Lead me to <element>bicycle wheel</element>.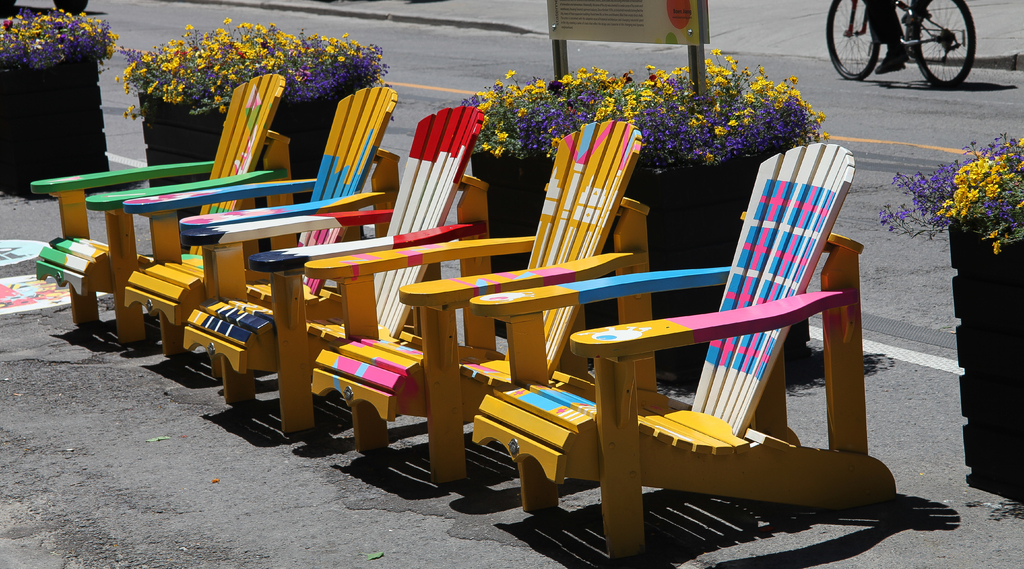
Lead to (824,0,881,84).
